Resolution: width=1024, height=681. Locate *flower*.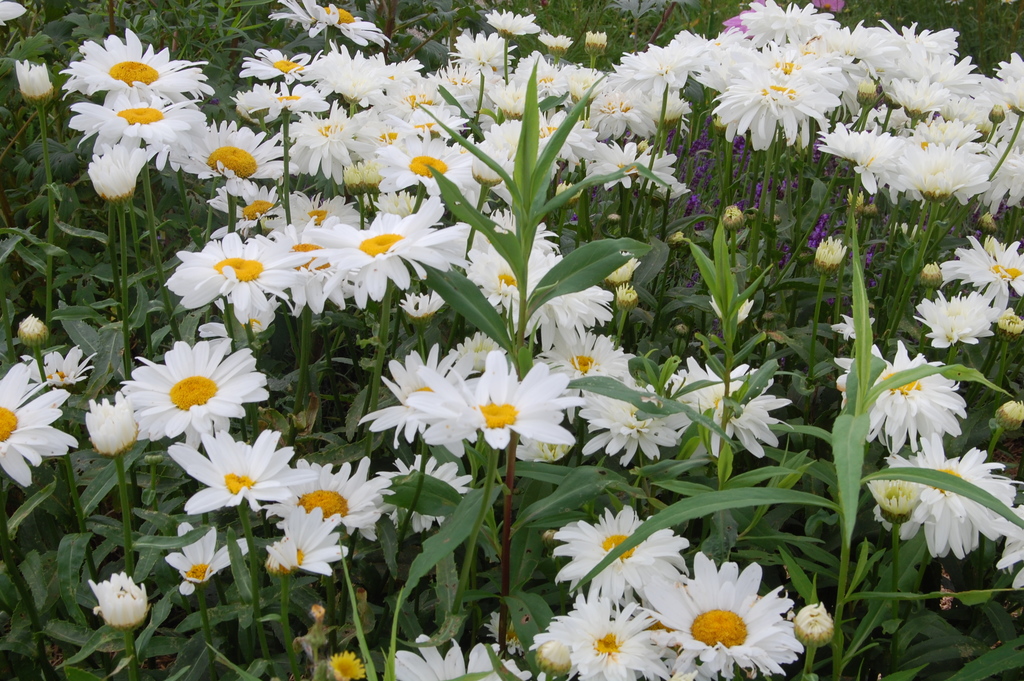
[x1=832, y1=335, x2=974, y2=454].
